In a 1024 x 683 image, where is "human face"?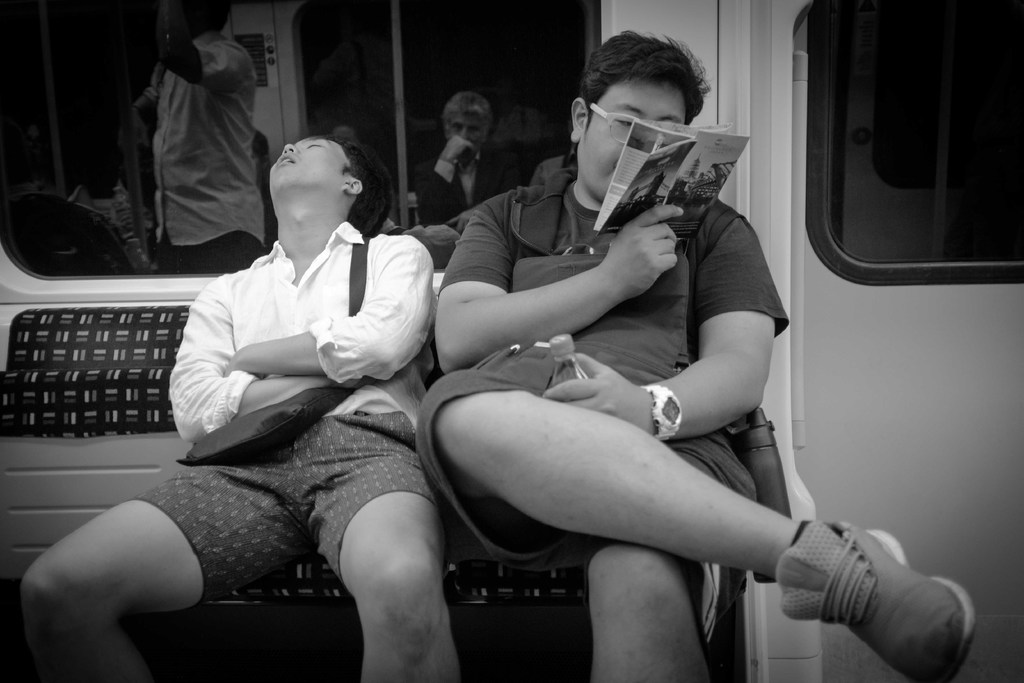
[x1=271, y1=139, x2=346, y2=193].
